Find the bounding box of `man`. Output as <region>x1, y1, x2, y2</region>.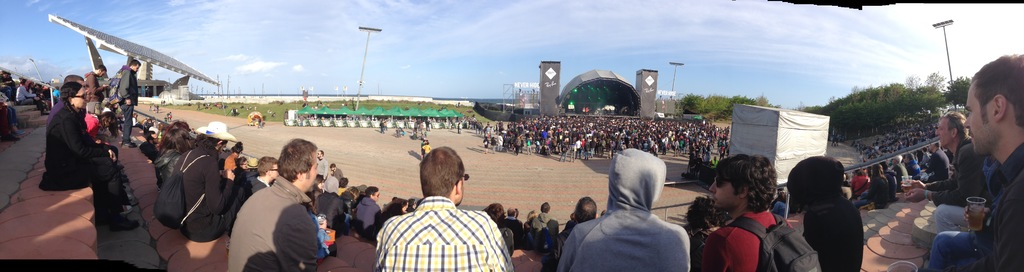
<region>426, 120, 429, 130</region>.
